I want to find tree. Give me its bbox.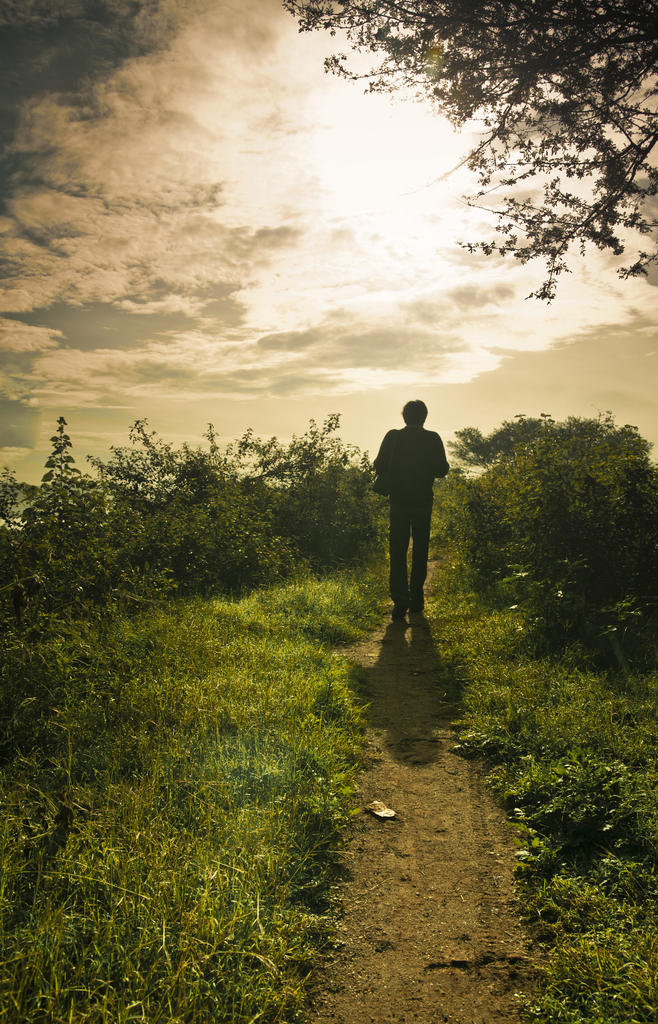
[436,400,657,673].
